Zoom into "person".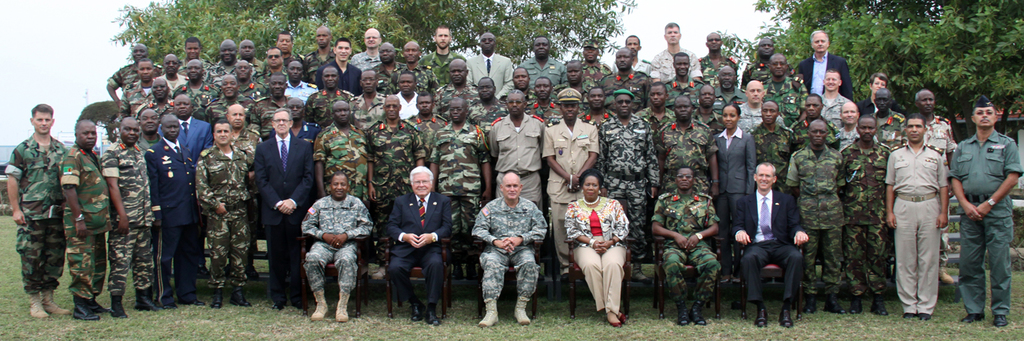
Zoom target: (361,92,434,271).
